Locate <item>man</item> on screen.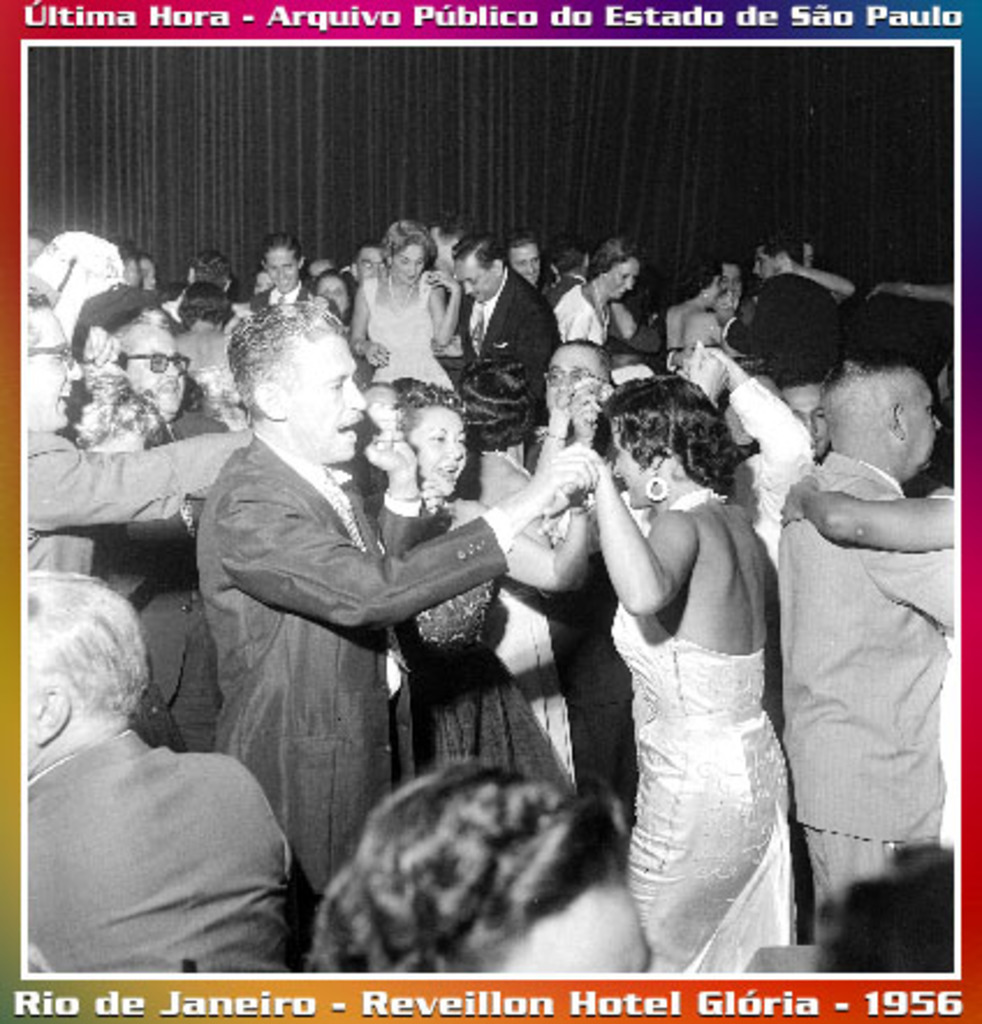
On screen at 88:310:259:753.
